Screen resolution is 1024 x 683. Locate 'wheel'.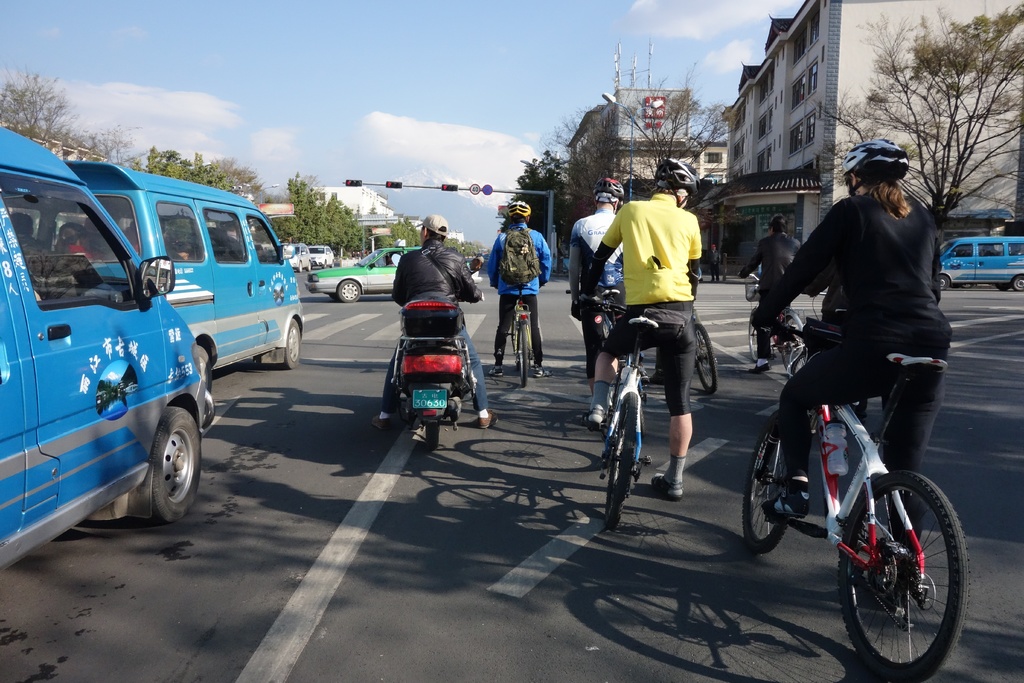
(x1=519, y1=320, x2=530, y2=388).
